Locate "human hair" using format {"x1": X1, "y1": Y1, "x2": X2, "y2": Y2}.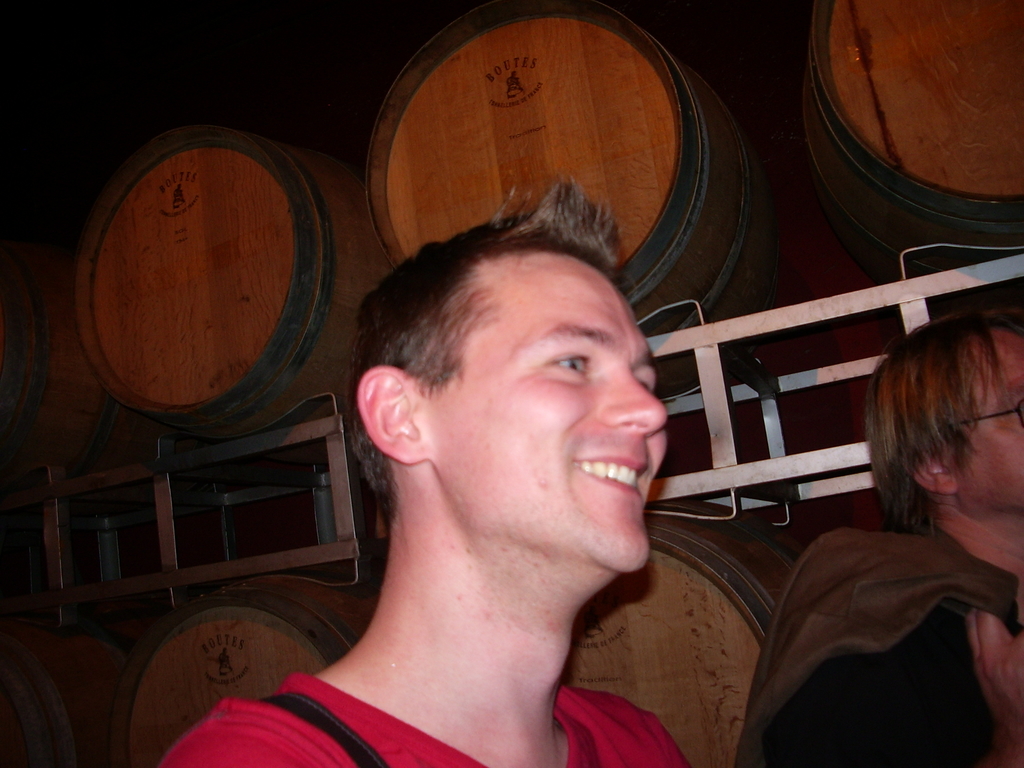
{"x1": 348, "y1": 175, "x2": 625, "y2": 531}.
